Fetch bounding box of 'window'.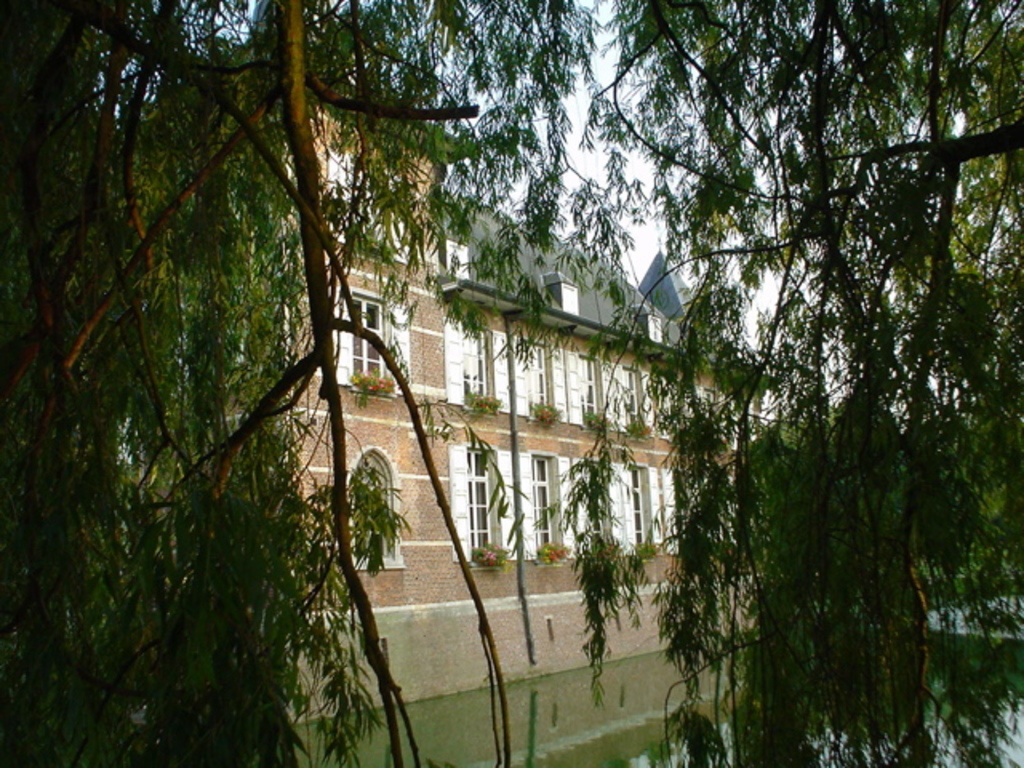
Bbox: crop(448, 317, 502, 413).
